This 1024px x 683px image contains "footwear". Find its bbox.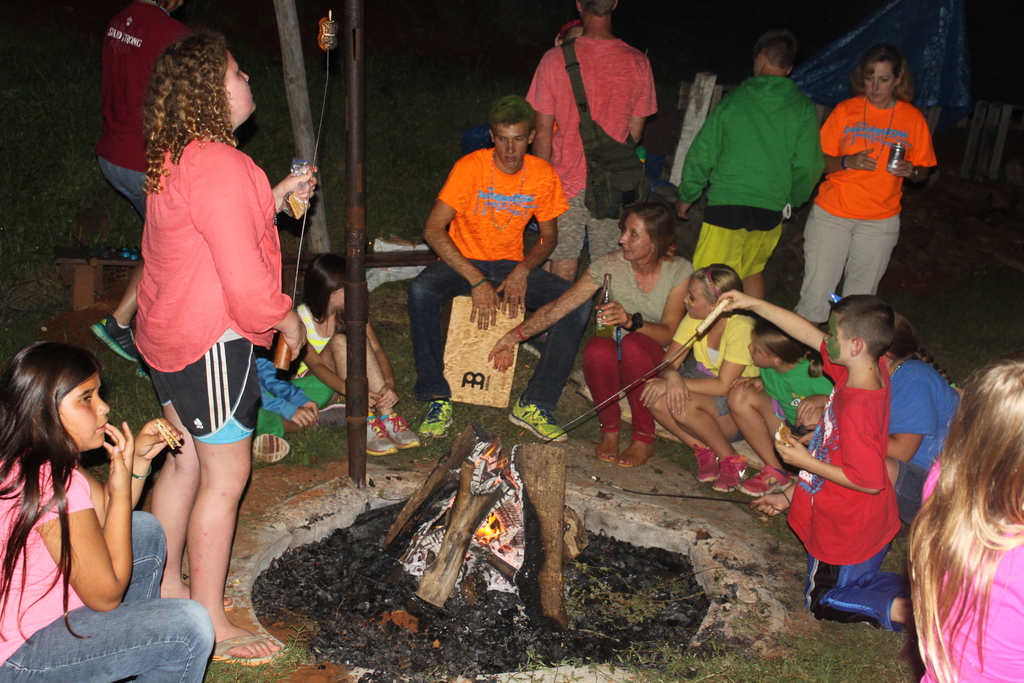
crop(207, 631, 290, 661).
